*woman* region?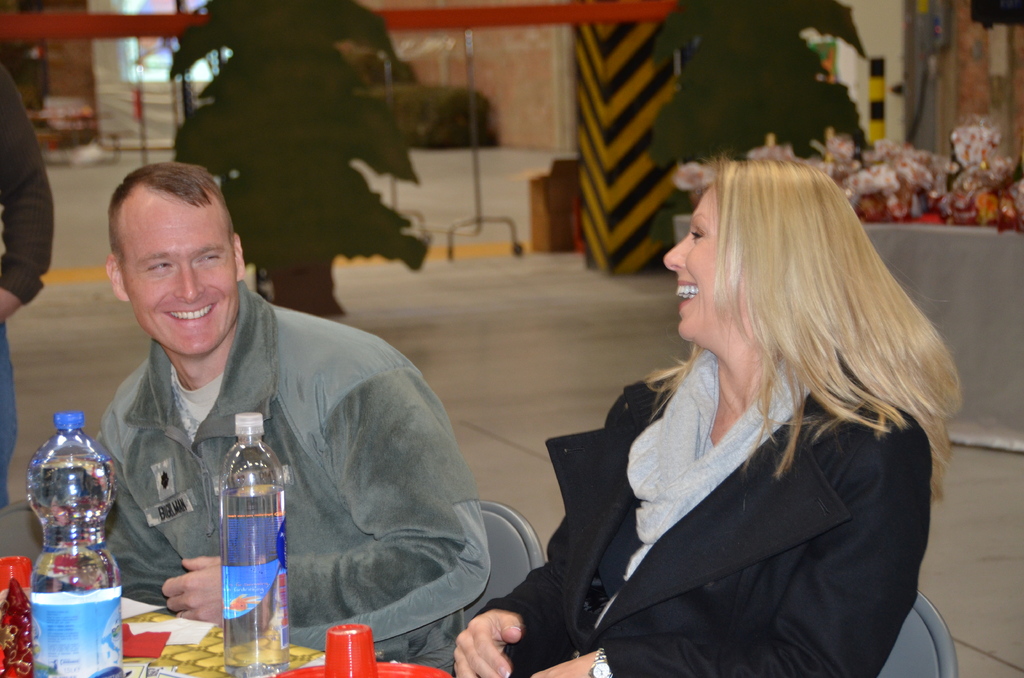
{"x1": 510, "y1": 138, "x2": 959, "y2": 675}
